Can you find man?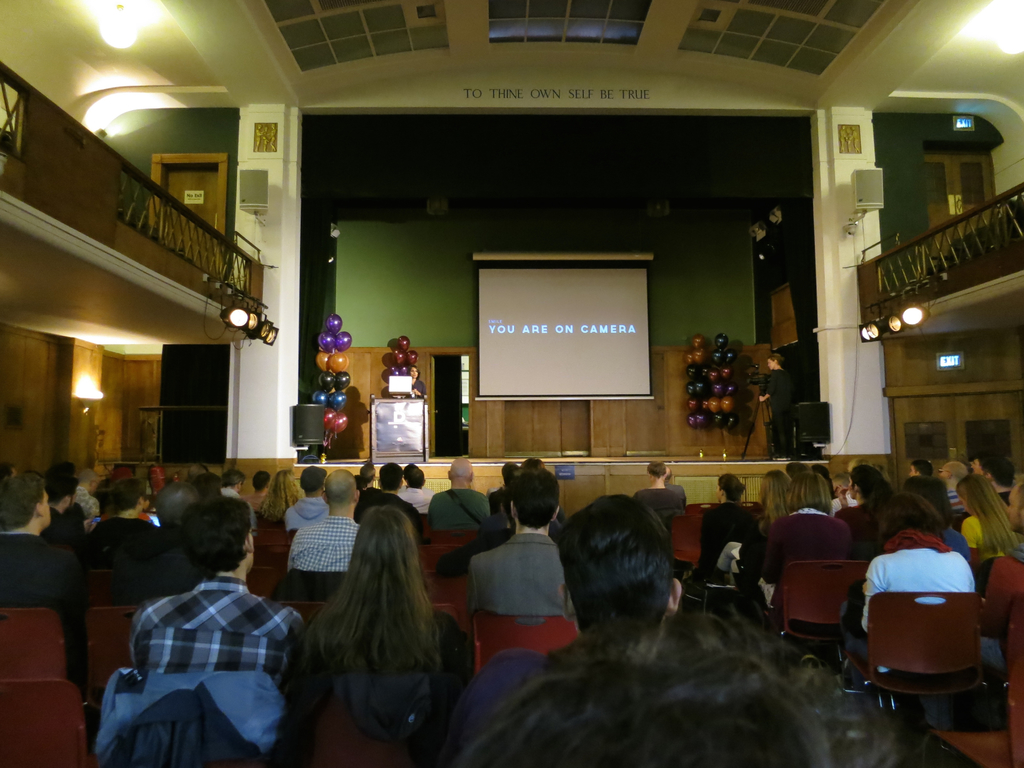
Yes, bounding box: <box>661,465,694,511</box>.
